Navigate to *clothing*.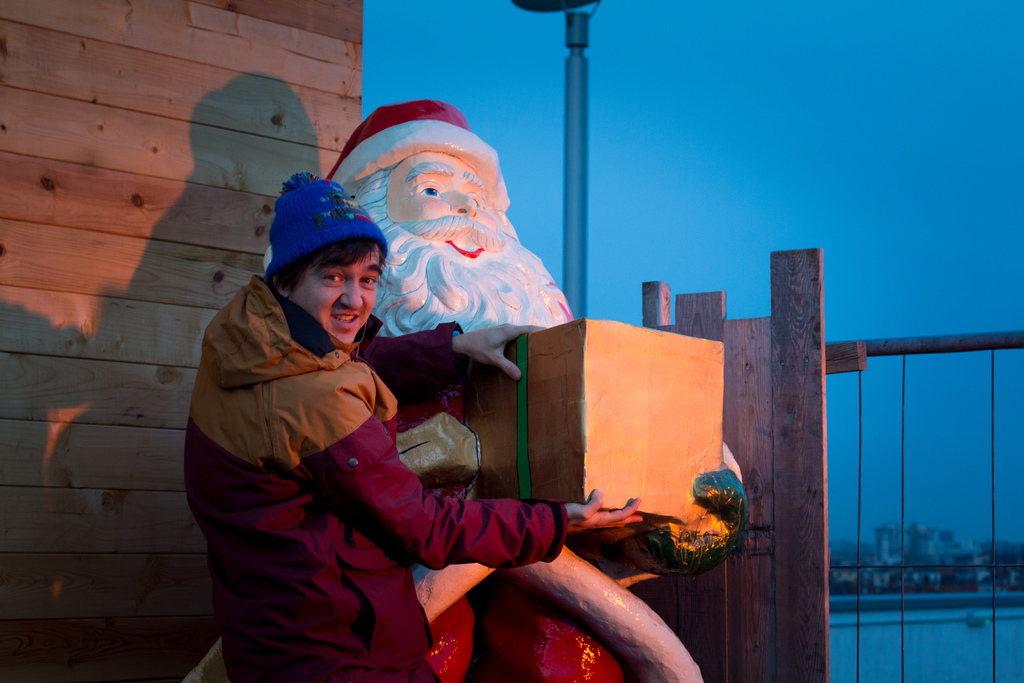
Navigation target: locate(178, 231, 525, 664).
